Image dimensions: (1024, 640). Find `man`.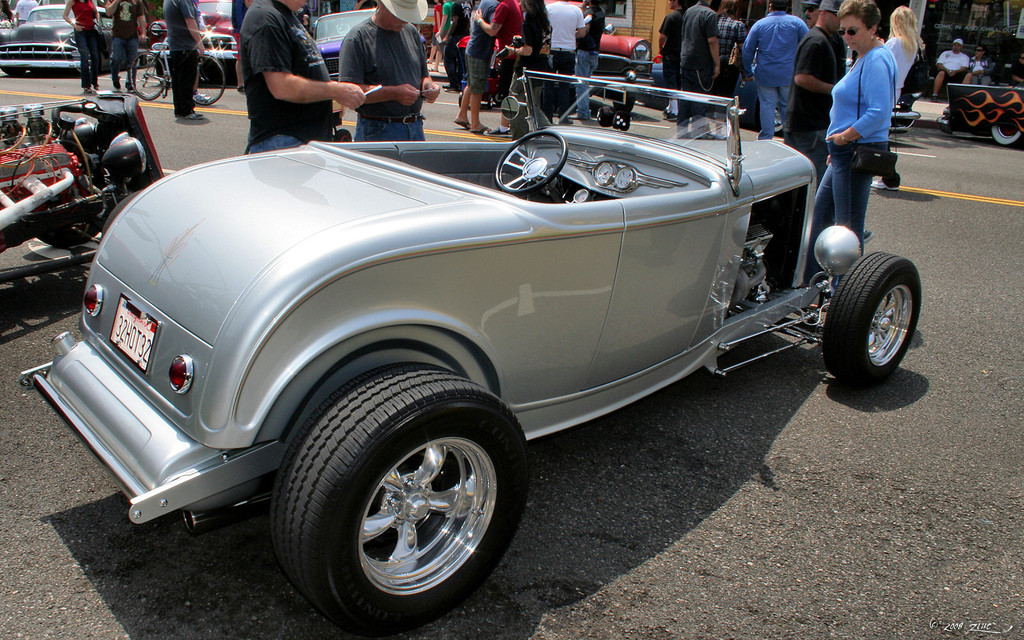
(x1=335, y1=0, x2=445, y2=145).
